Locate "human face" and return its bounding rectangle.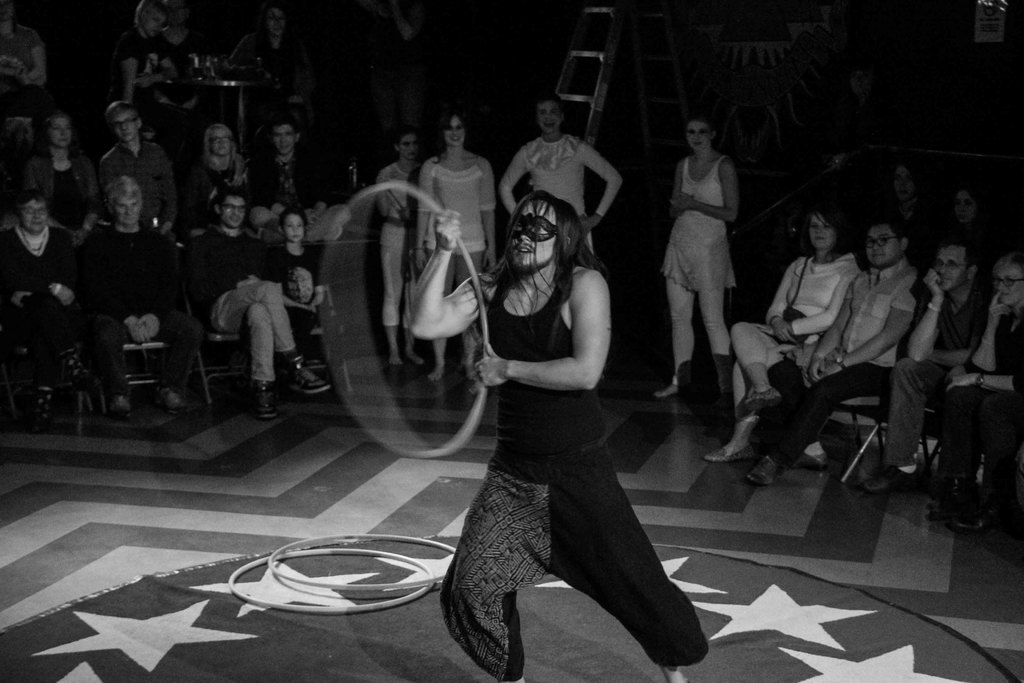
x1=48 y1=120 x2=70 y2=150.
